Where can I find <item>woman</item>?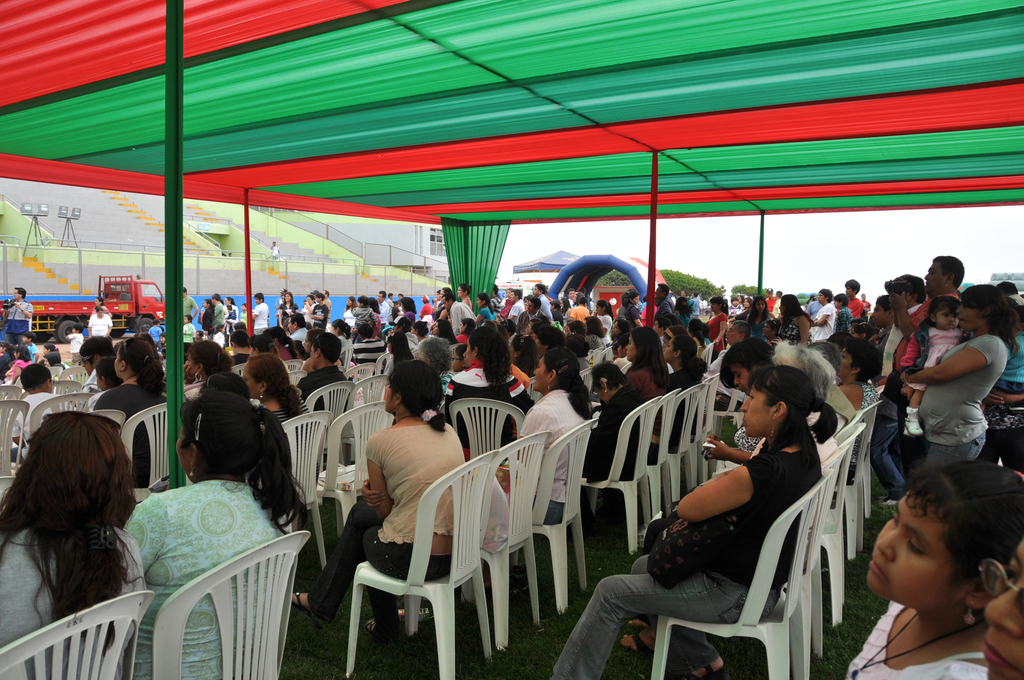
You can find it at bbox=[506, 331, 541, 377].
